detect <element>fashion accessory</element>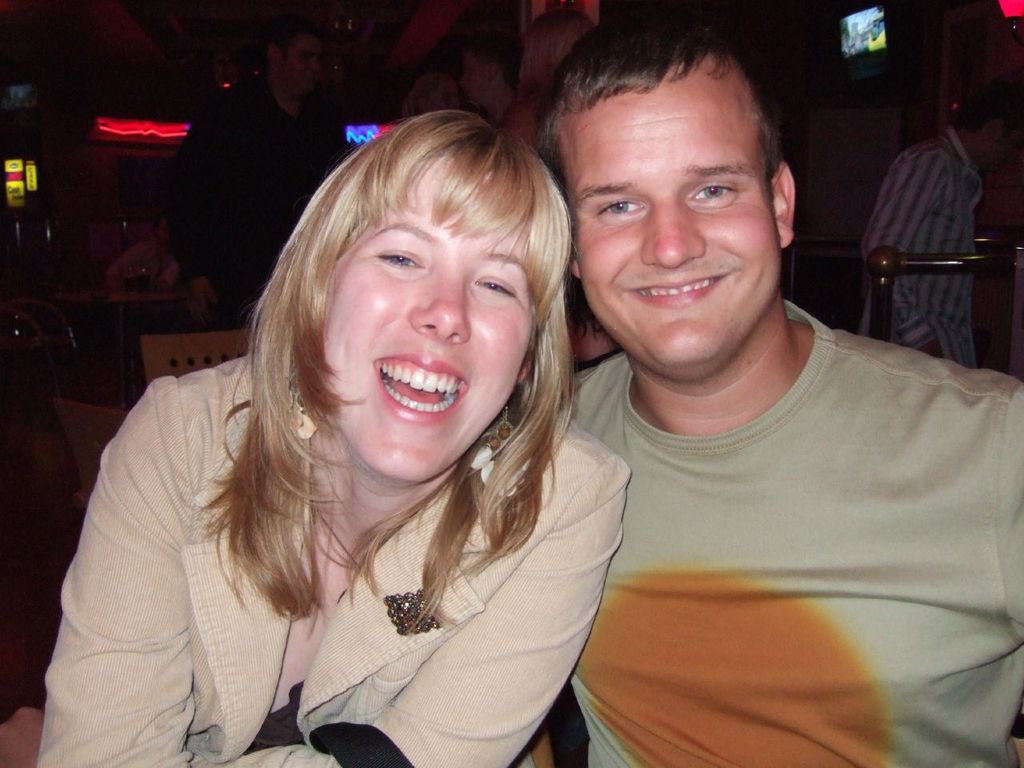
(x1=282, y1=372, x2=316, y2=442)
